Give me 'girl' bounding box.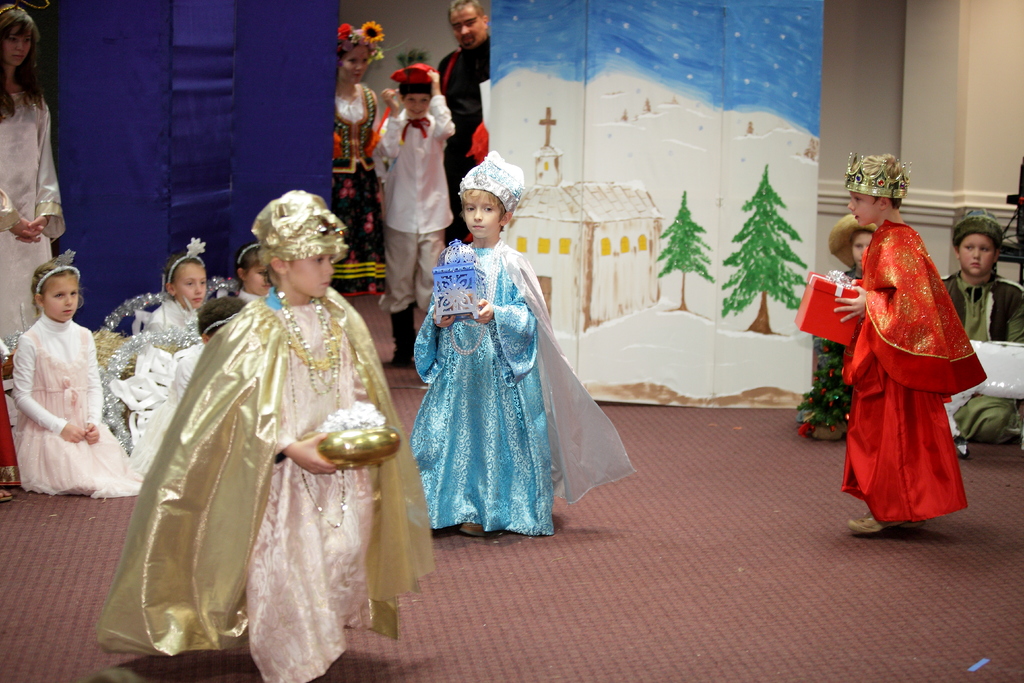
rect(236, 239, 268, 304).
